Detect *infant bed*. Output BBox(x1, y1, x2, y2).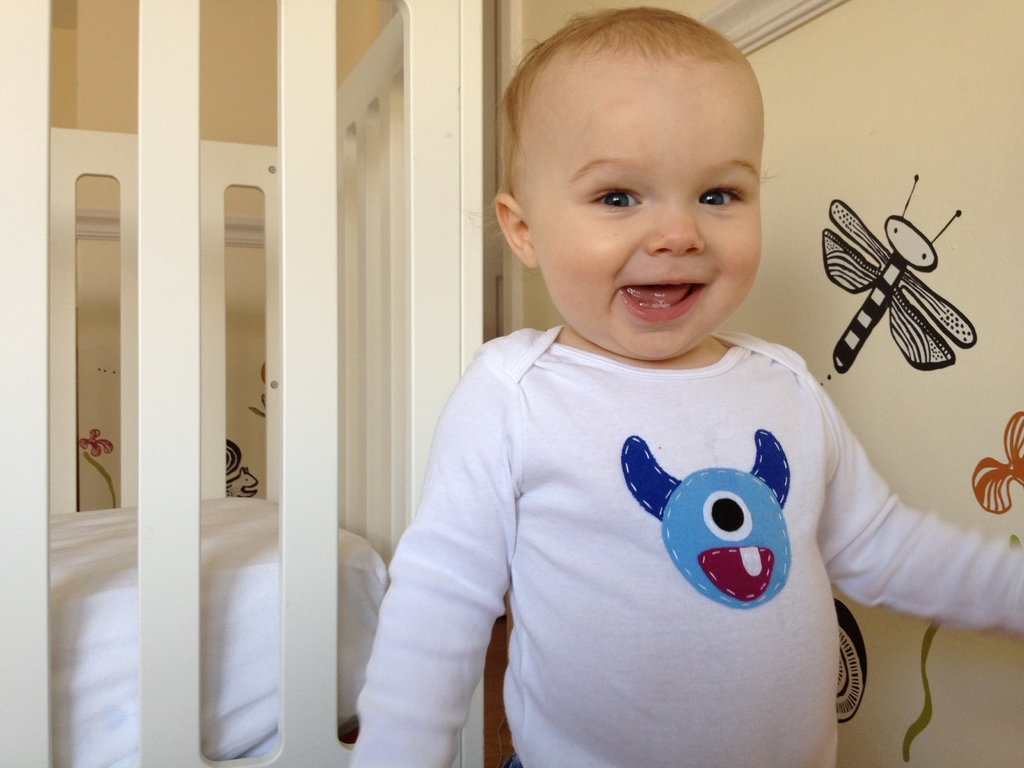
BBox(0, 0, 482, 767).
